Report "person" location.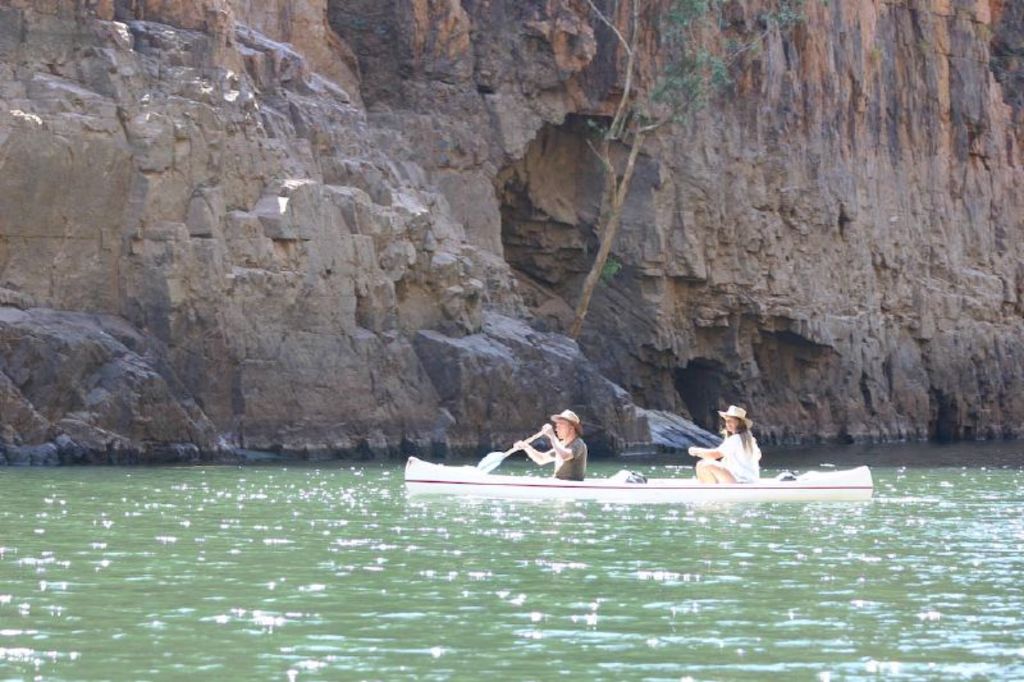
Report: BBox(690, 398, 781, 494).
